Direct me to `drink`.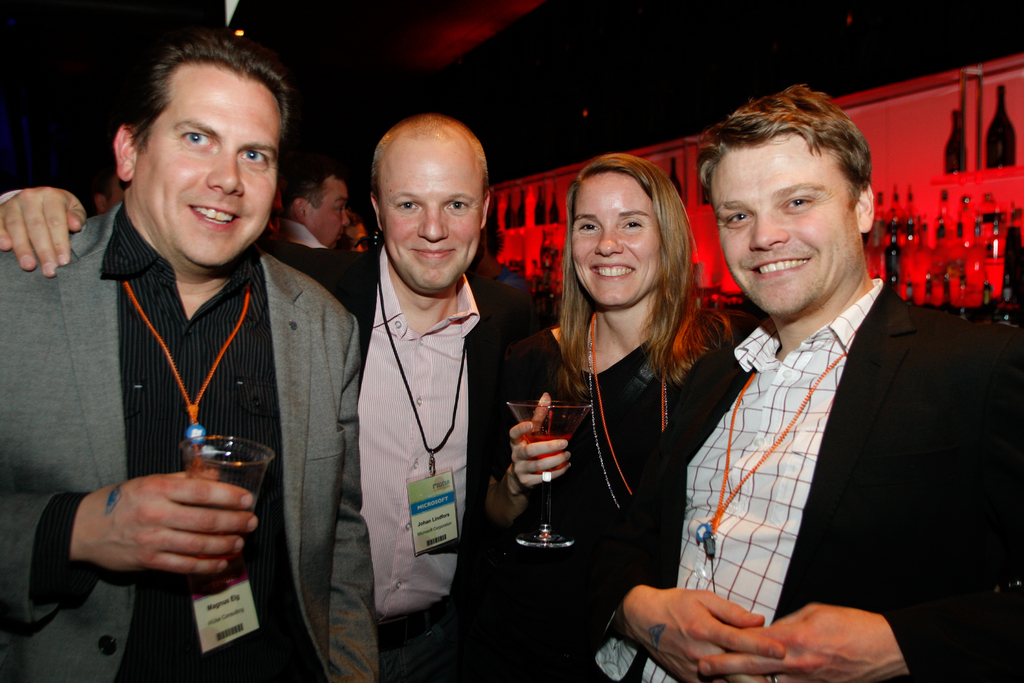
Direction: bbox(547, 190, 560, 222).
